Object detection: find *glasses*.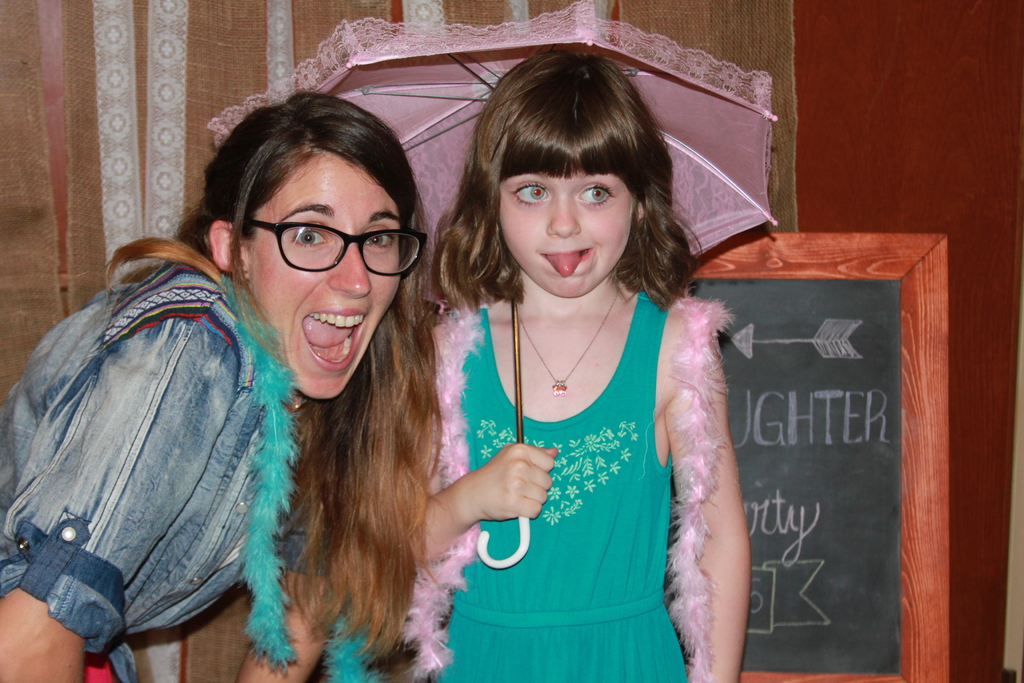
bbox=(234, 210, 413, 281).
